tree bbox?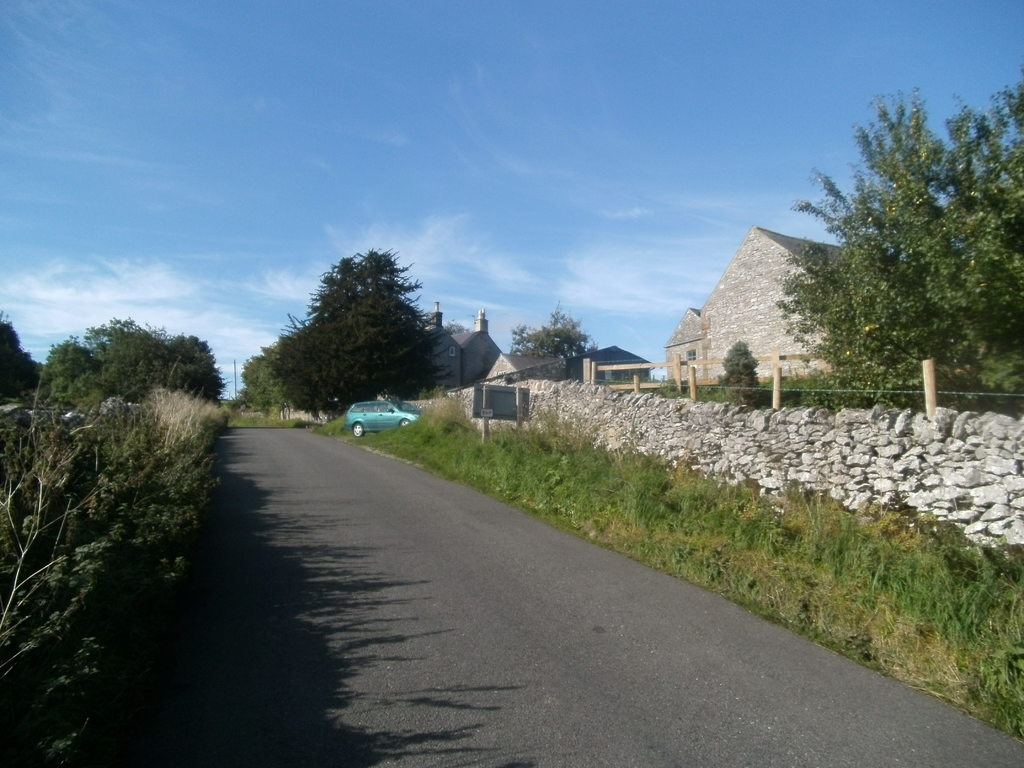
86/312/225/396
